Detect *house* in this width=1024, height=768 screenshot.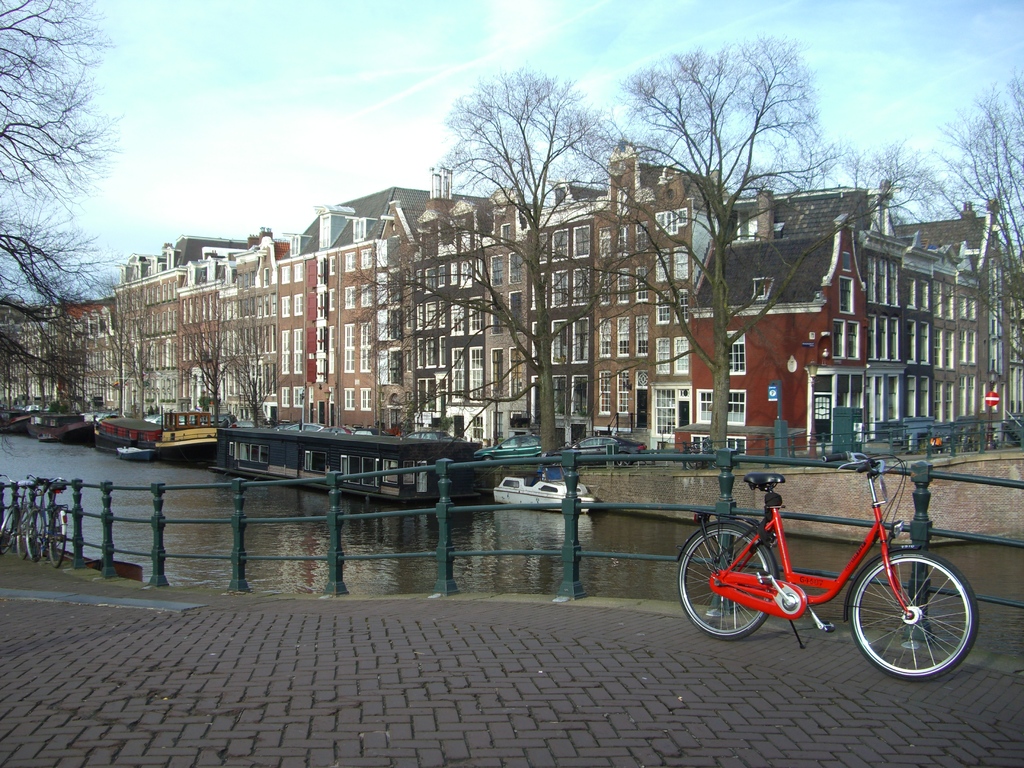
Detection: bbox(668, 180, 1023, 445).
